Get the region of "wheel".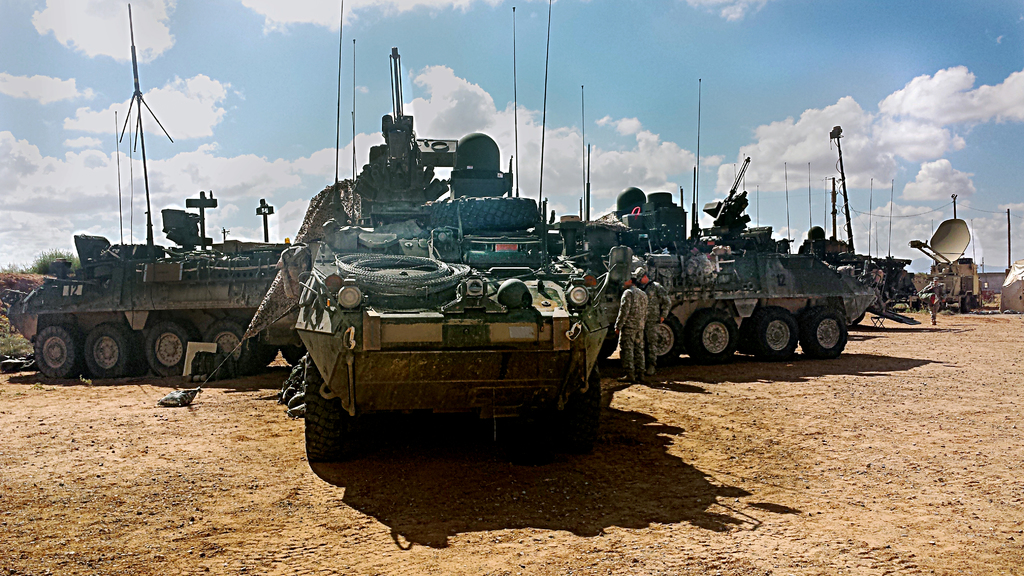
l=687, t=308, r=739, b=363.
